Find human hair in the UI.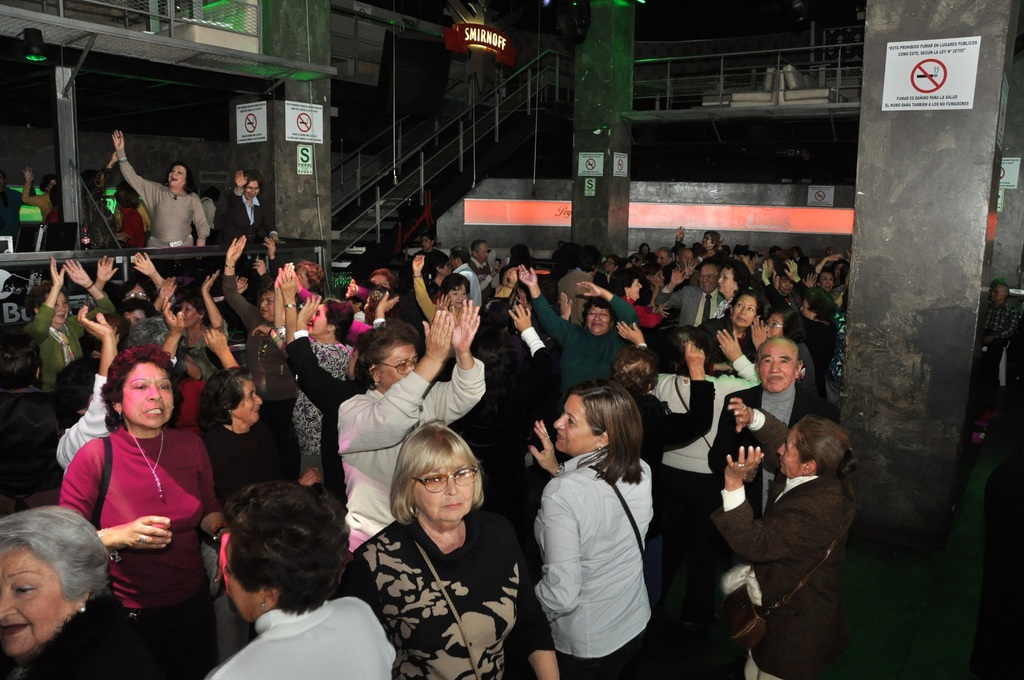
UI element at <region>588, 295, 611, 318</region>.
